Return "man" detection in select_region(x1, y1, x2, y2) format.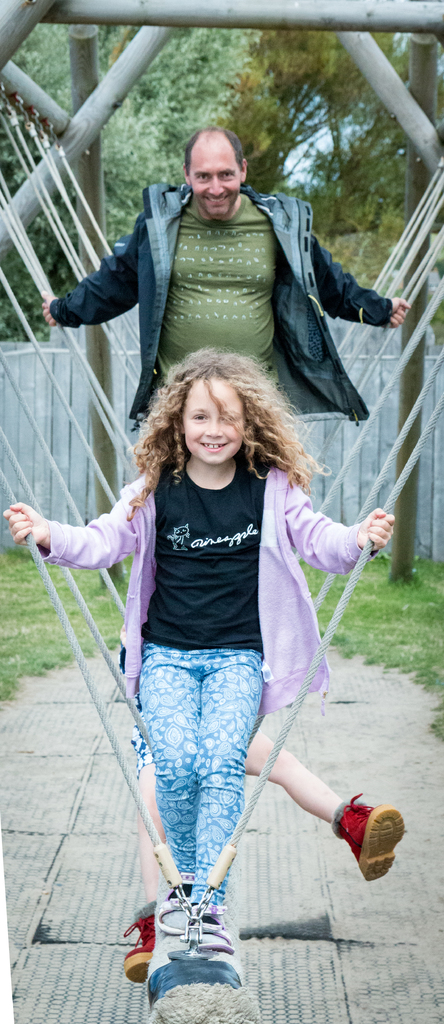
select_region(45, 141, 393, 493).
